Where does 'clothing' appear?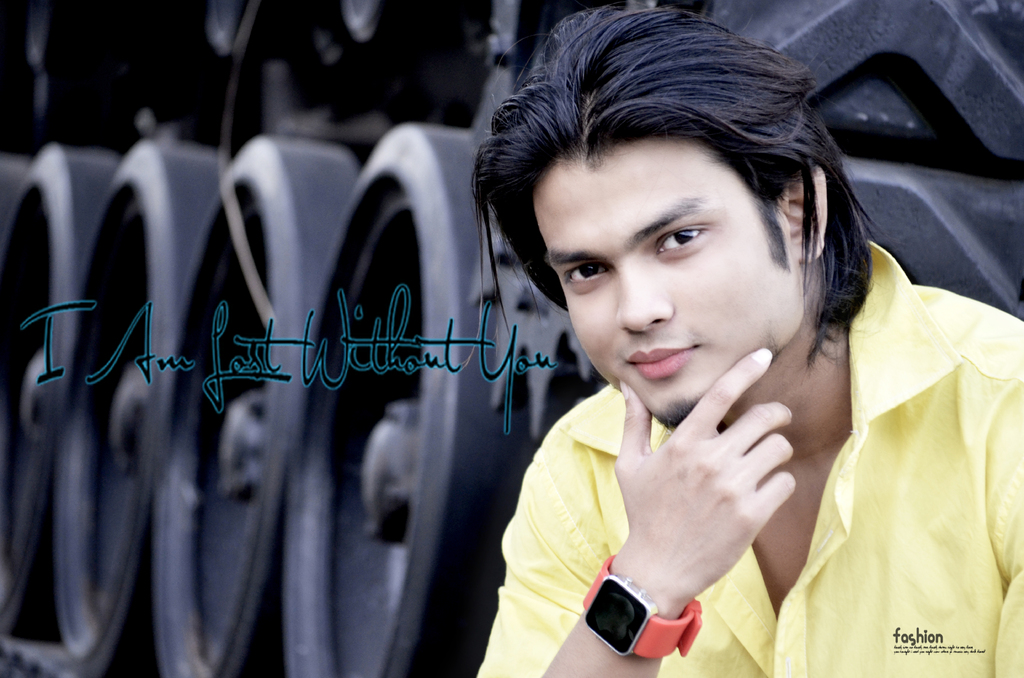
Appears at x1=476 y1=242 x2=1023 y2=677.
